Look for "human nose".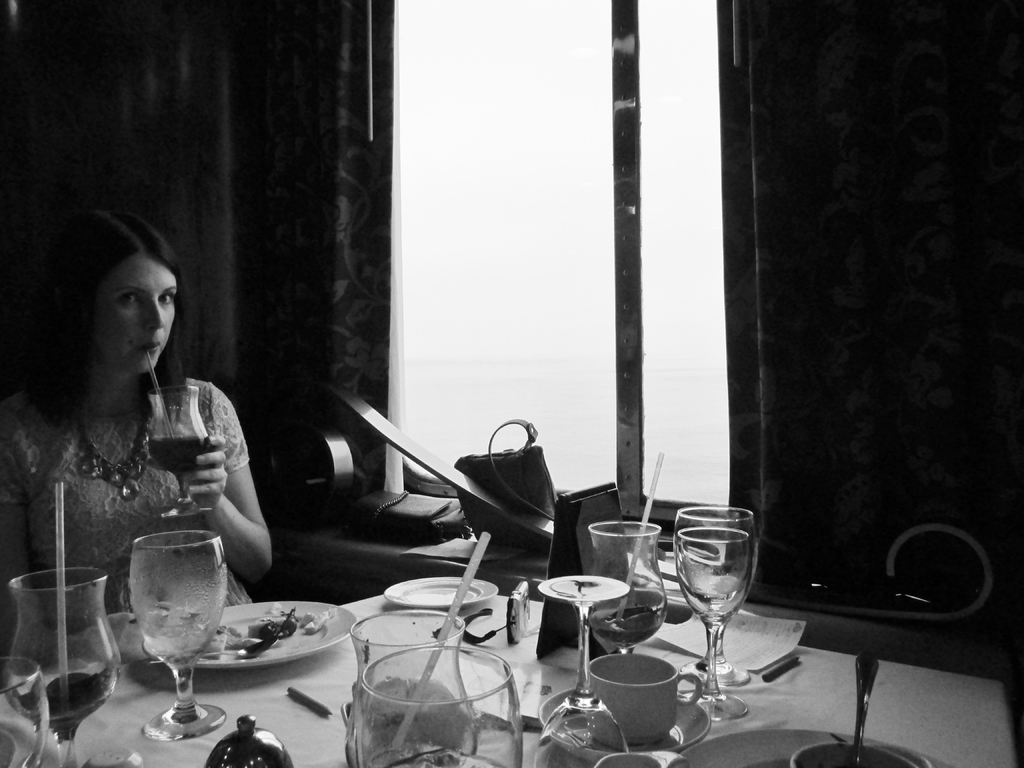
Found: 146/300/164/330.
